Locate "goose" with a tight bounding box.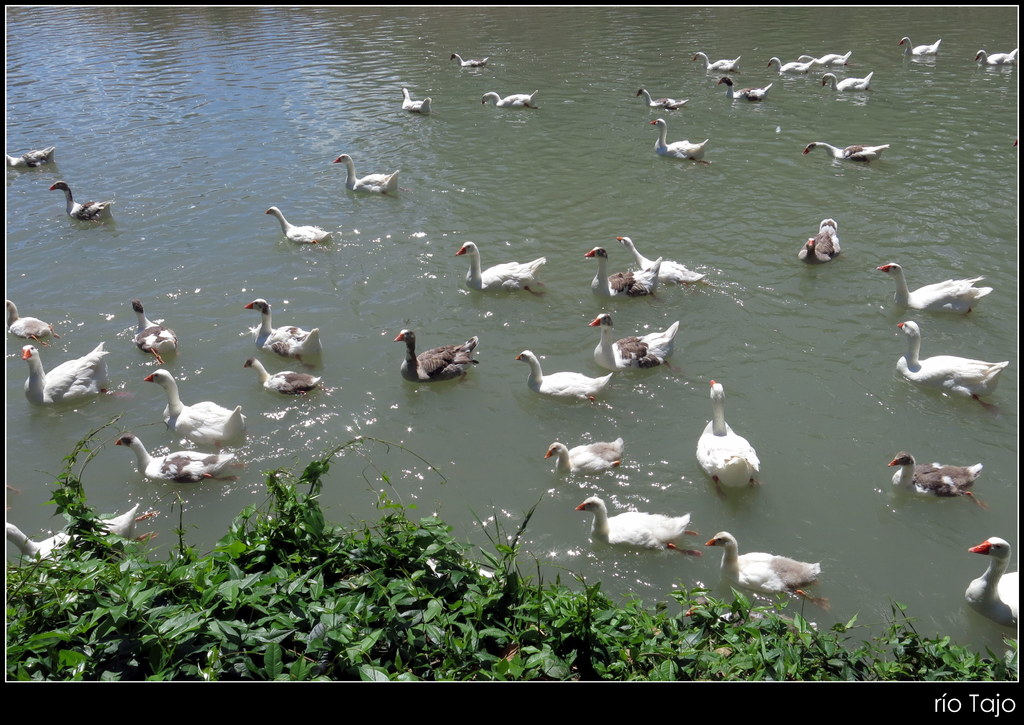
<bbox>876, 262, 991, 314</bbox>.
